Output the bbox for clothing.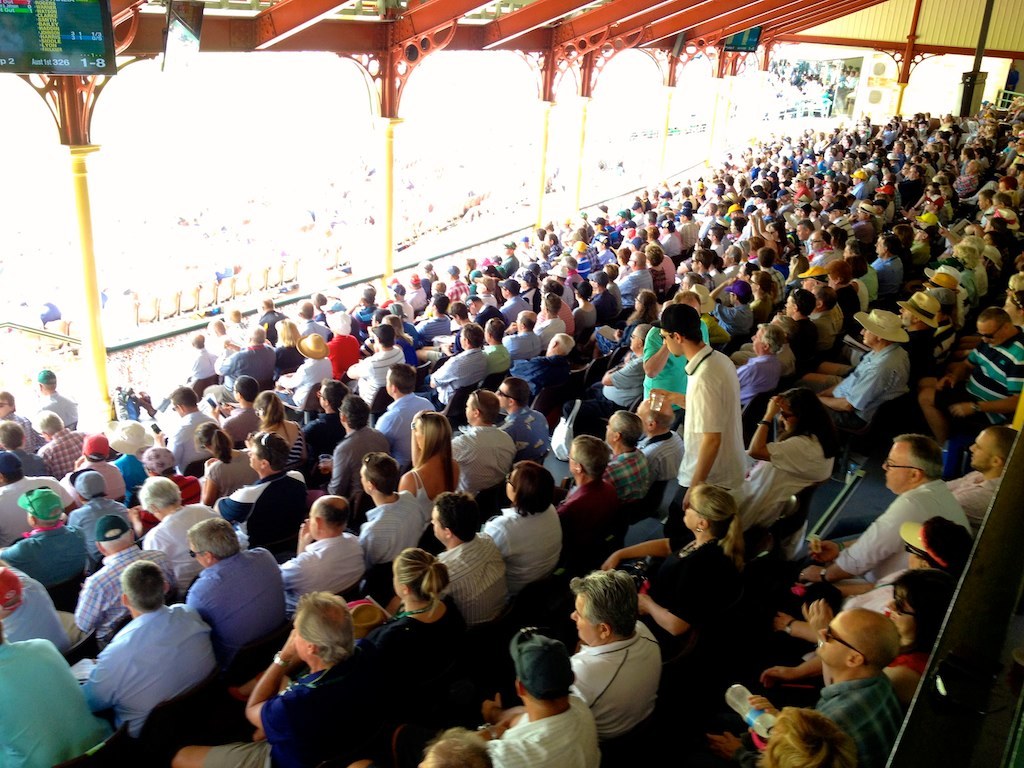
bbox=[235, 473, 319, 558].
